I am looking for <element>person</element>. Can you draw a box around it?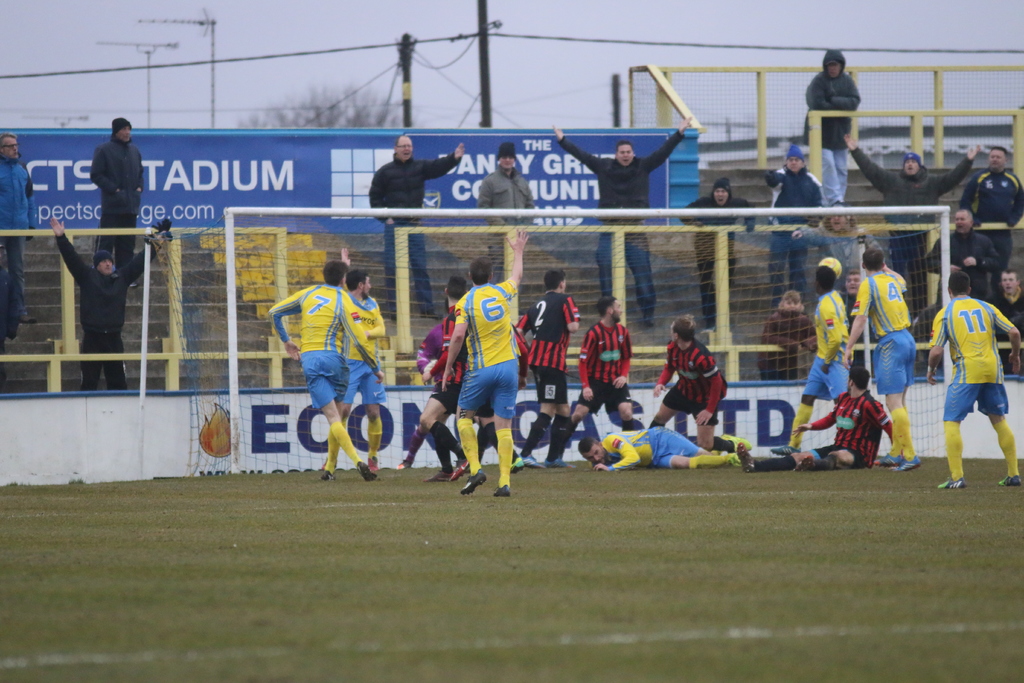
Sure, the bounding box is locate(840, 247, 922, 470).
